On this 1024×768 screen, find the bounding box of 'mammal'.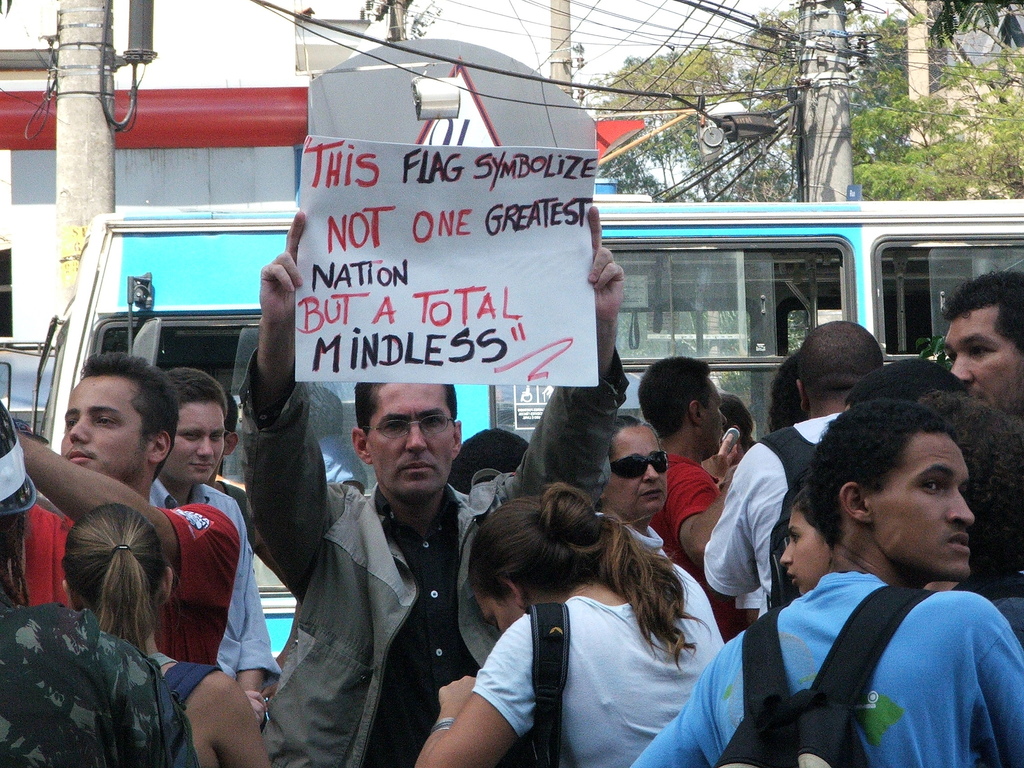
Bounding box: <region>442, 481, 753, 752</region>.
